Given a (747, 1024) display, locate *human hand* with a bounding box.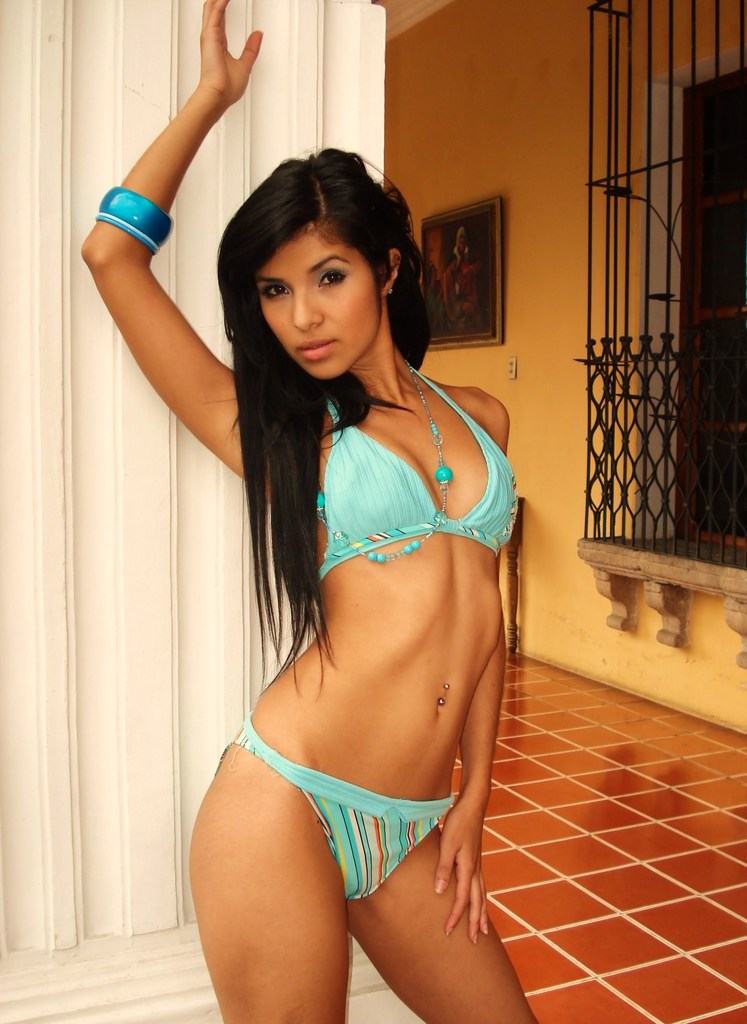
Located: 165/12/258/140.
